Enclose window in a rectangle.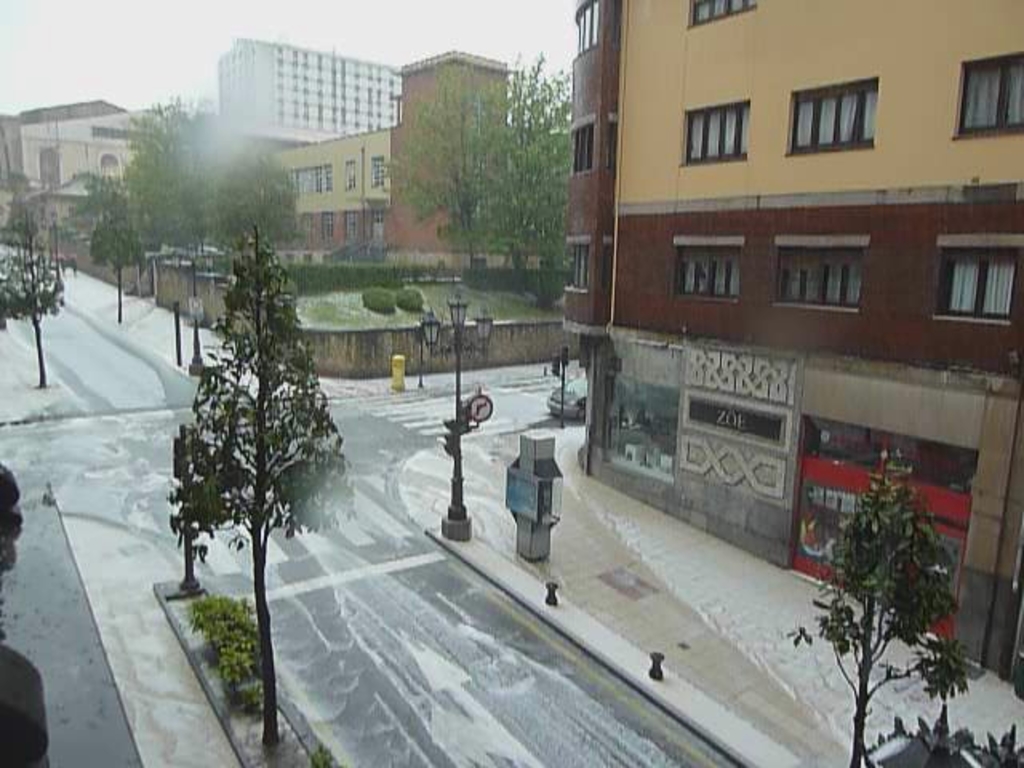
bbox=[803, 64, 893, 141].
